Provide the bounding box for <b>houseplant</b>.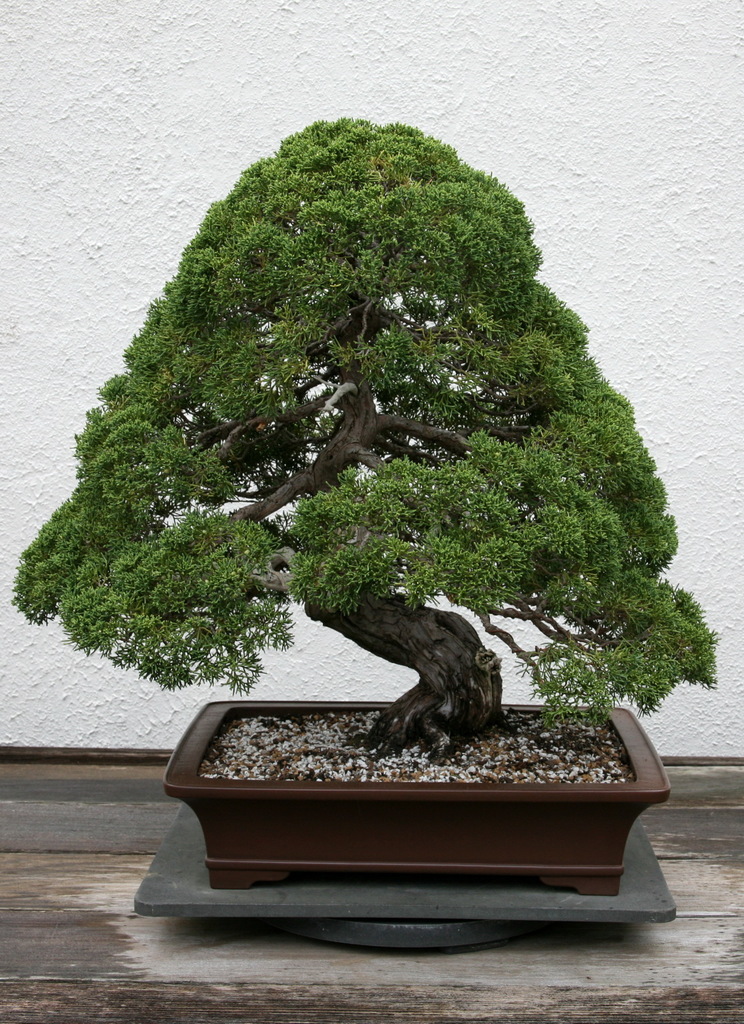
[left=5, top=109, right=713, bottom=913].
